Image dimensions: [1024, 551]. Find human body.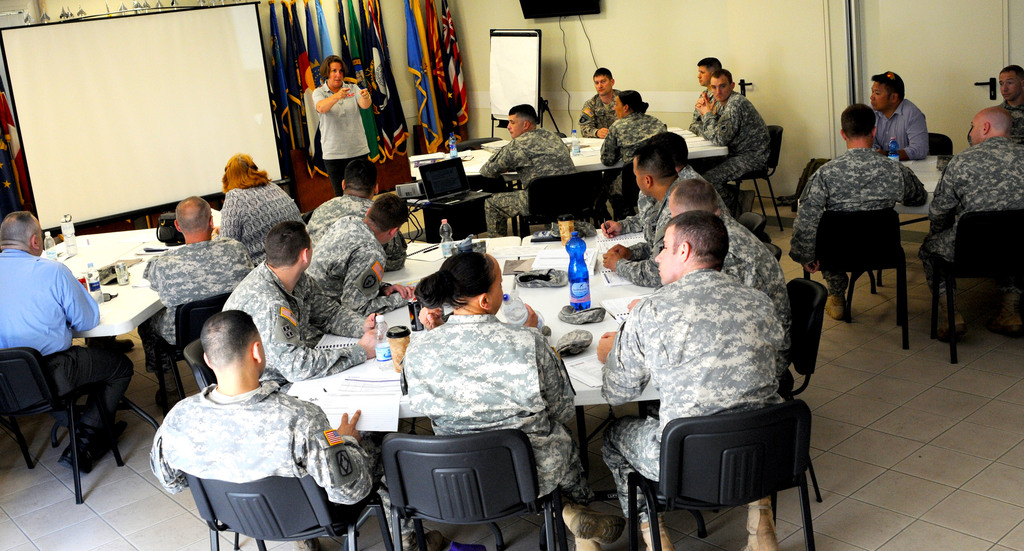
{"left": 141, "top": 238, "right": 261, "bottom": 330}.
